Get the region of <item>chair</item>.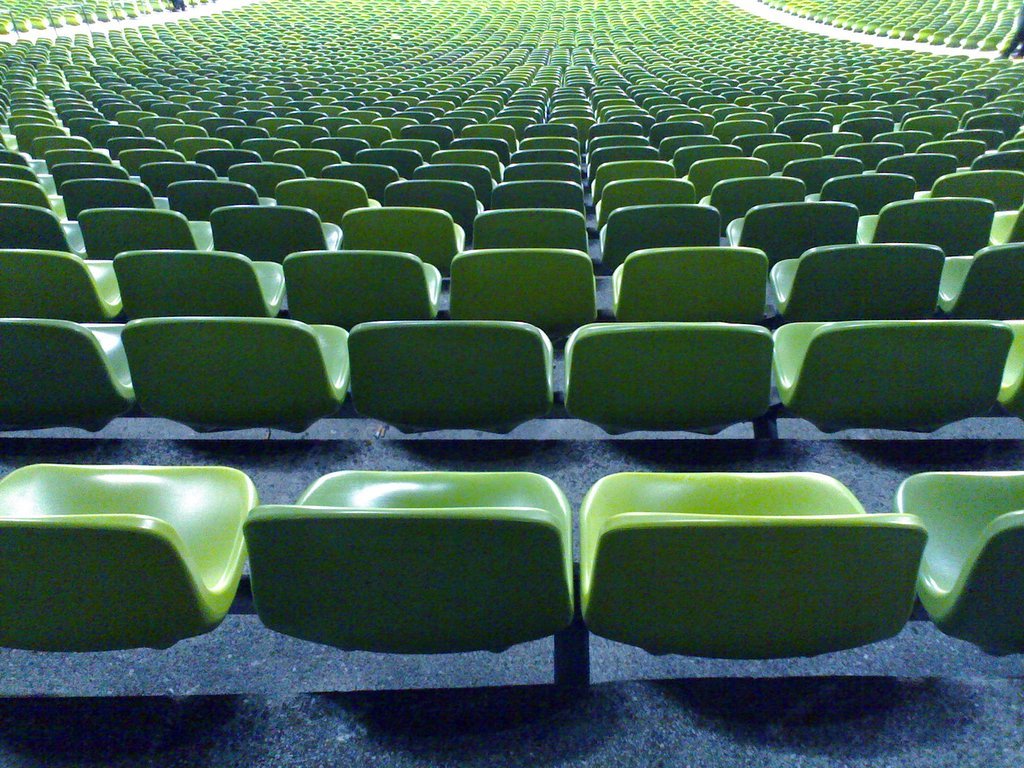
locate(245, 136, 293, 154).
